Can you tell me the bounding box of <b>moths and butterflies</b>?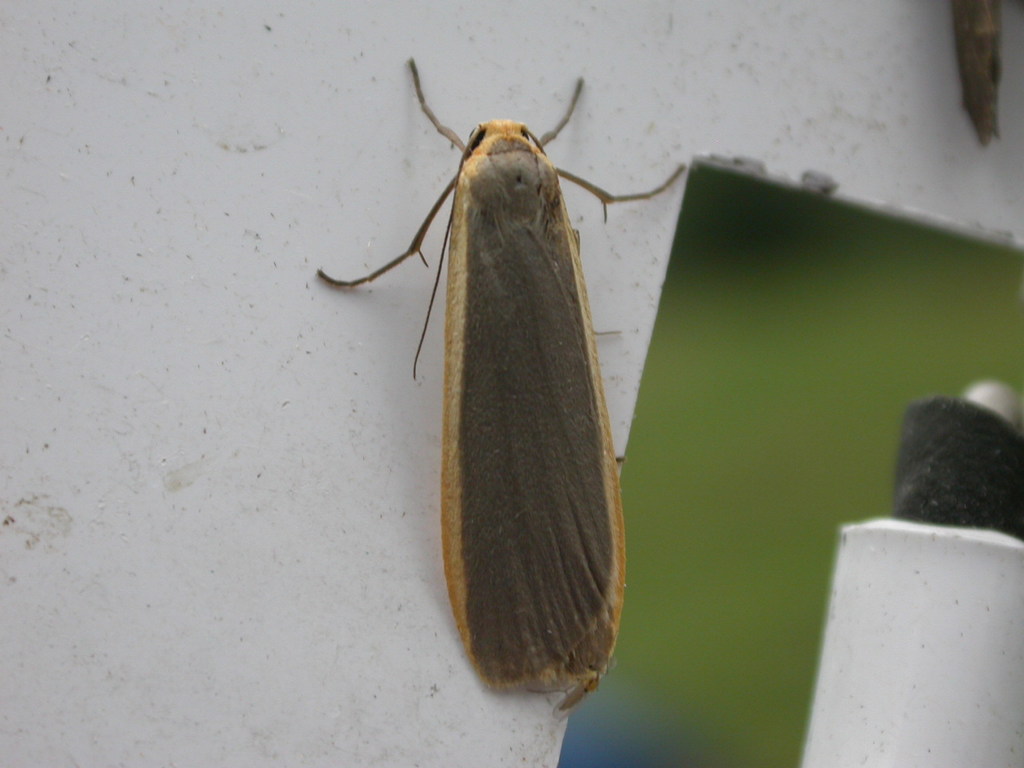
locate(310, 50, 698, 716).
